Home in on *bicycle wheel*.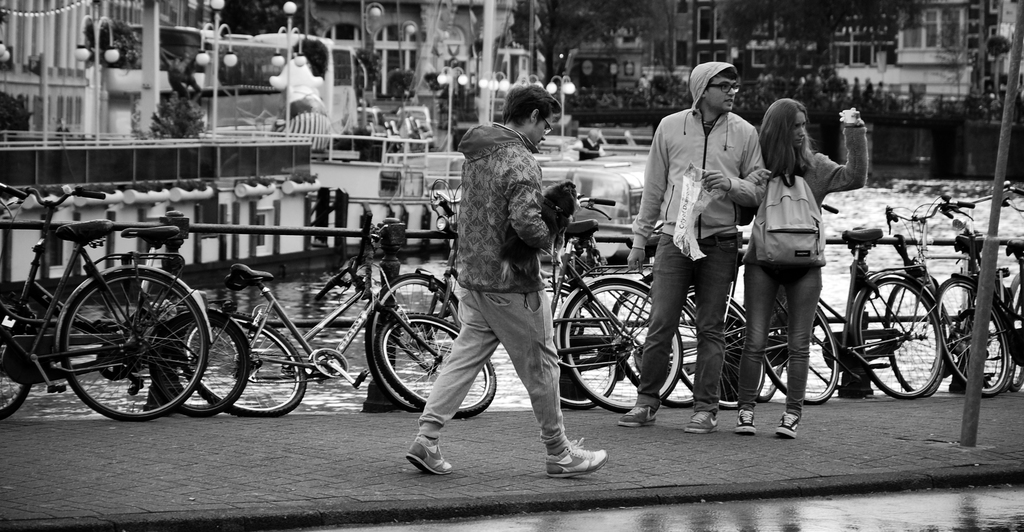
Homed in at {"x1": 760, "y1": 280, "x2": 842, "y2": 409}.
